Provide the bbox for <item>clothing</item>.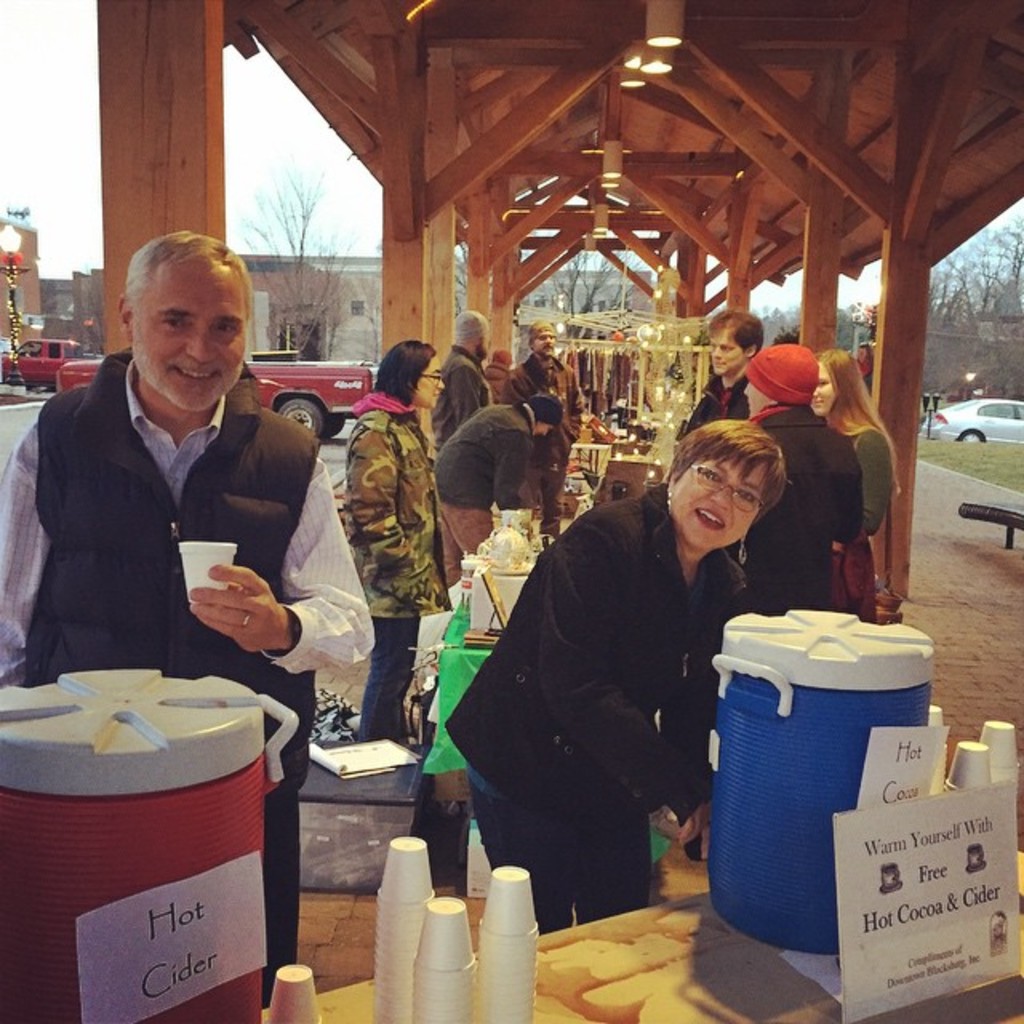
{"left": 440, "top": 405, "right": 528, "bottom": 595}.
